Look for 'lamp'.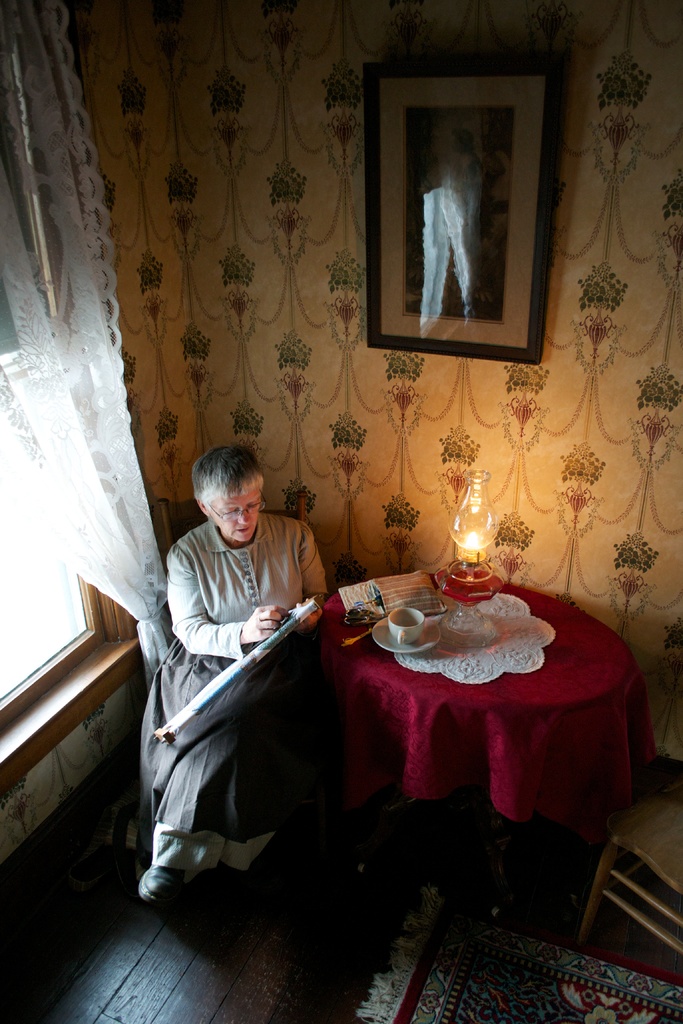
Found: 433,465,502,632.
